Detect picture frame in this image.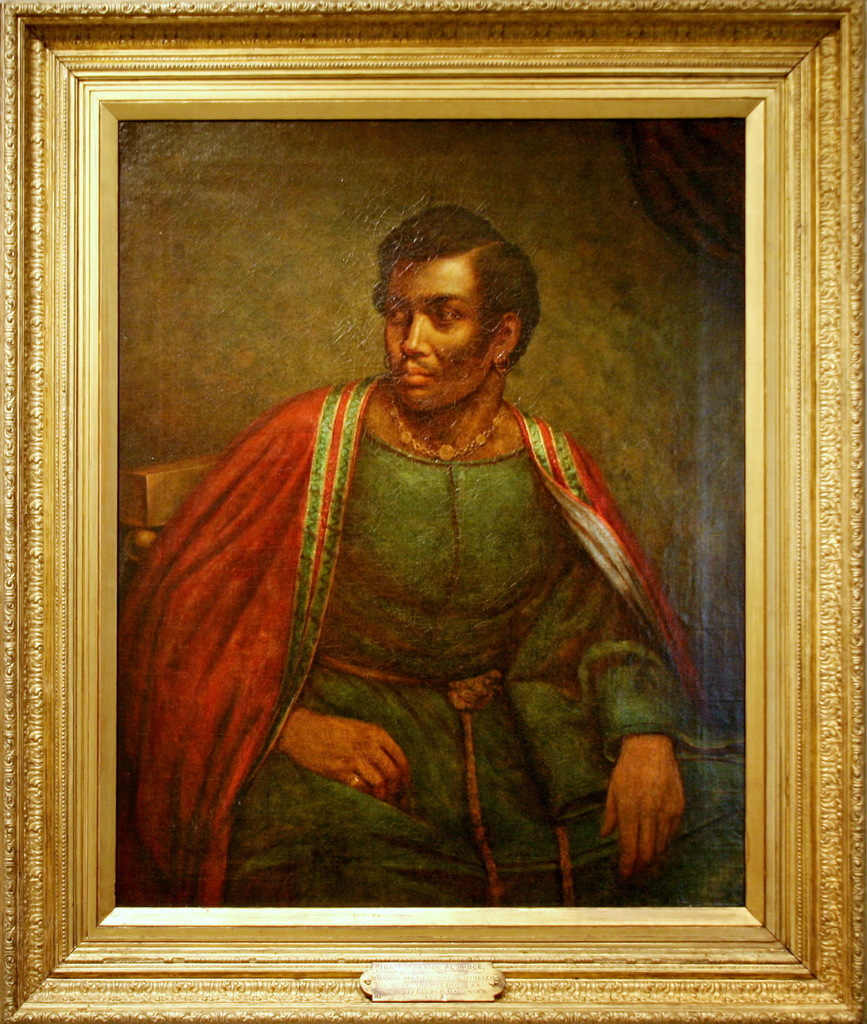
Detection: 0,0,866,1023.
